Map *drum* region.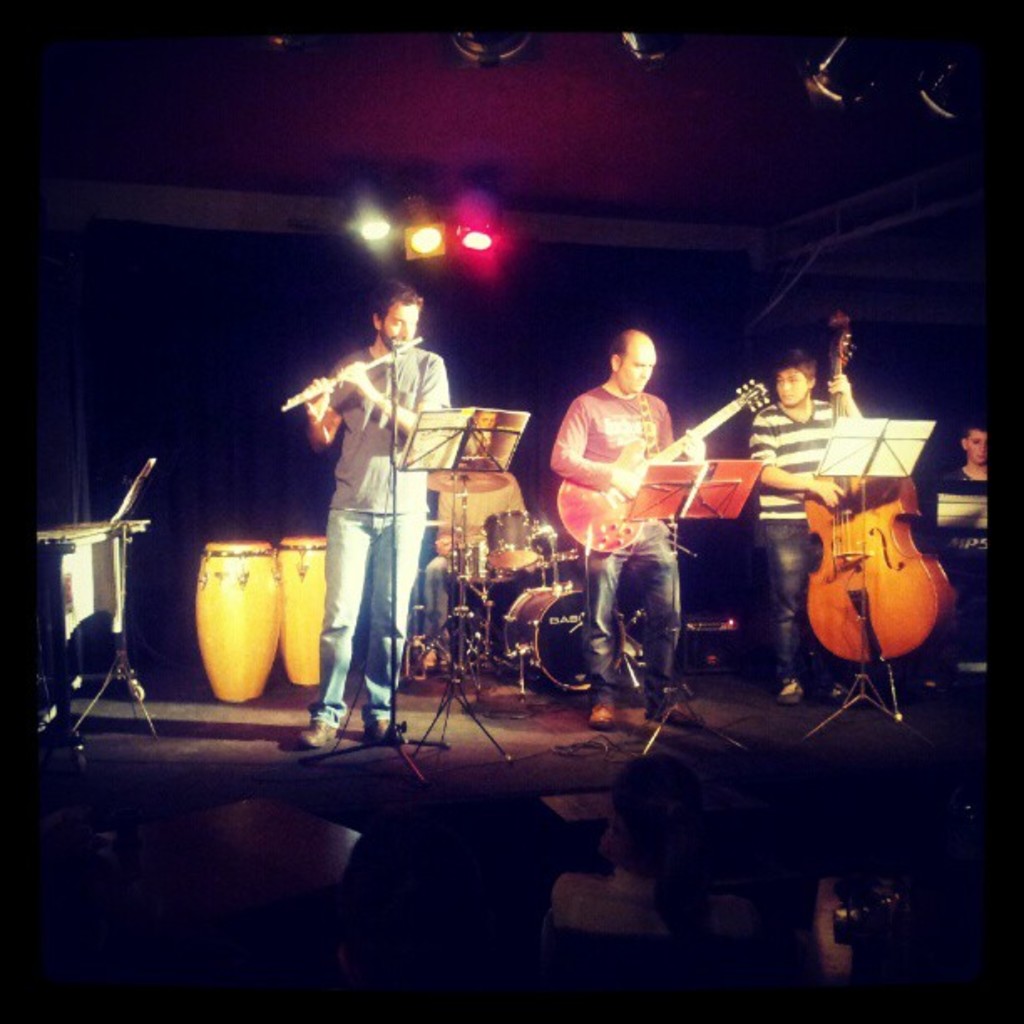
Mapped to select_region(482, 512, 544, 571).
